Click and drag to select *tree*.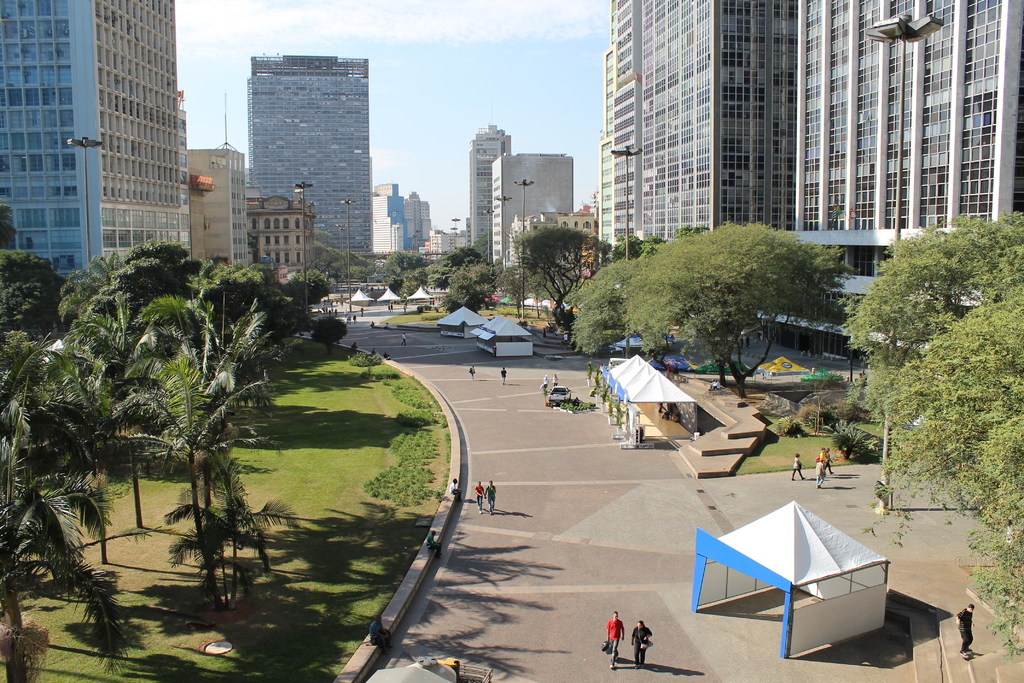
Selection: 286, 265, 330, 317.
